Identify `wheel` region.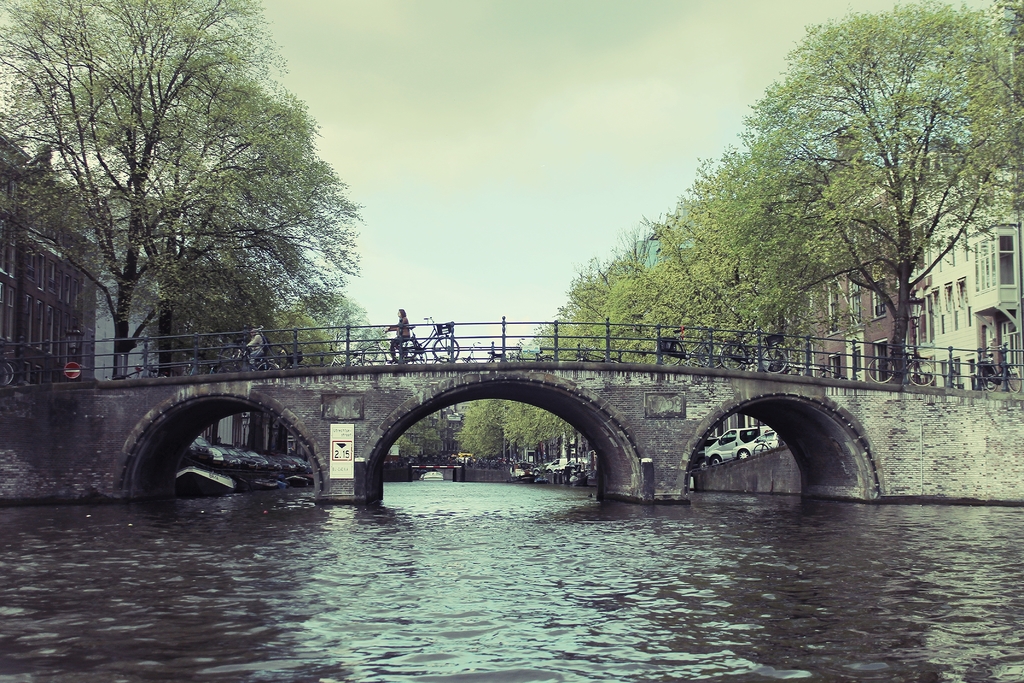
Region: BBox(981, 365, 1013, 391).
